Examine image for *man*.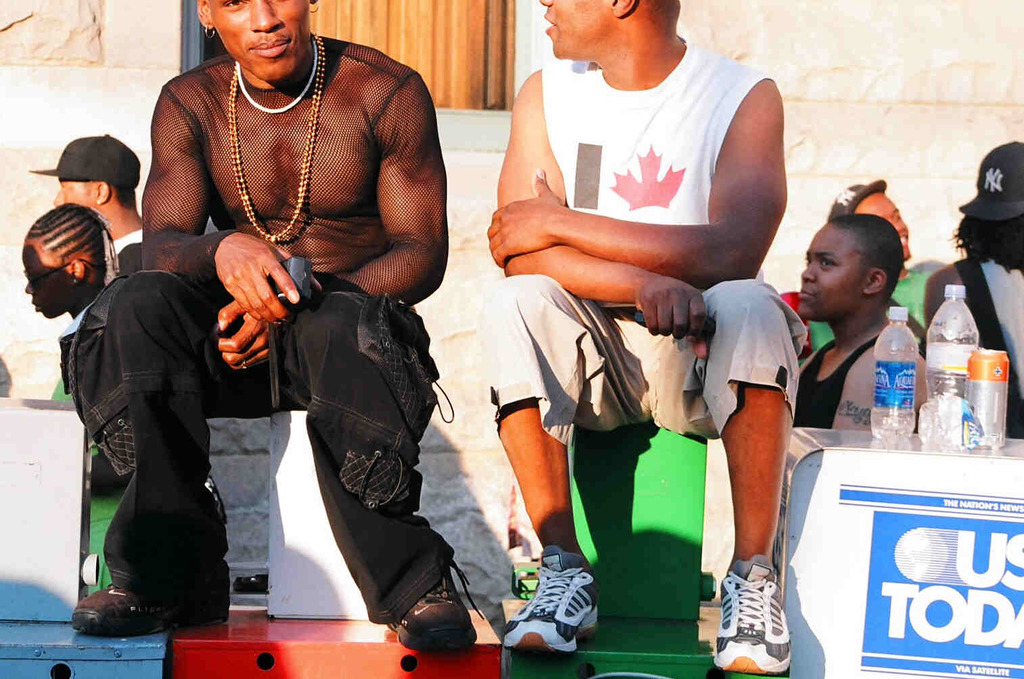
Examination result: left=790, top=213, right=924, bottom=431.
